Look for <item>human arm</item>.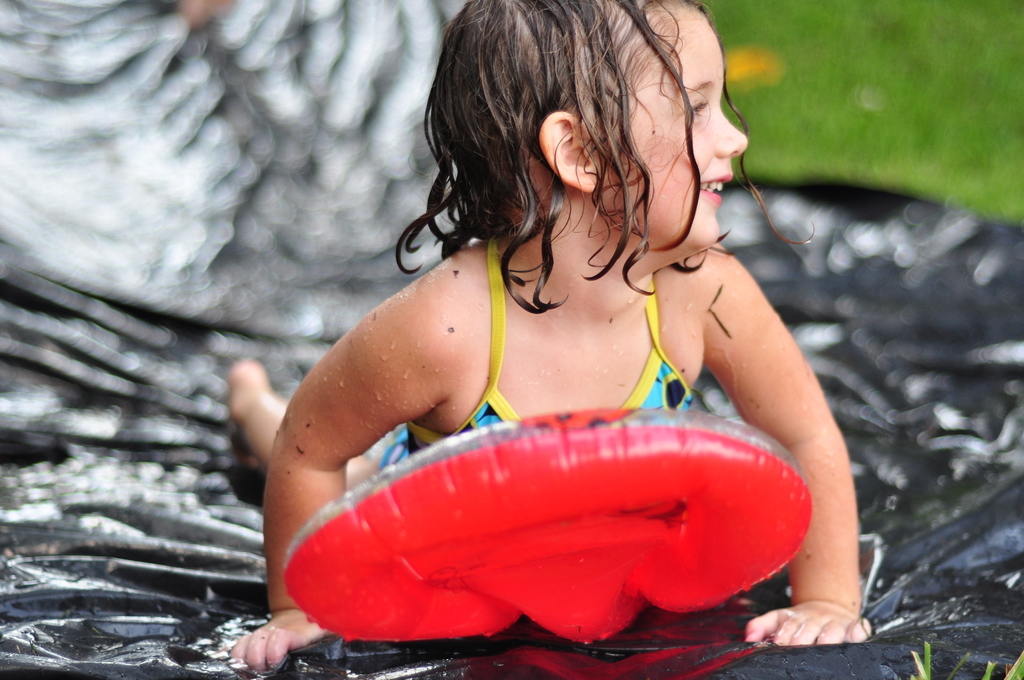
Found: rect(702, 255, 873, 650).
